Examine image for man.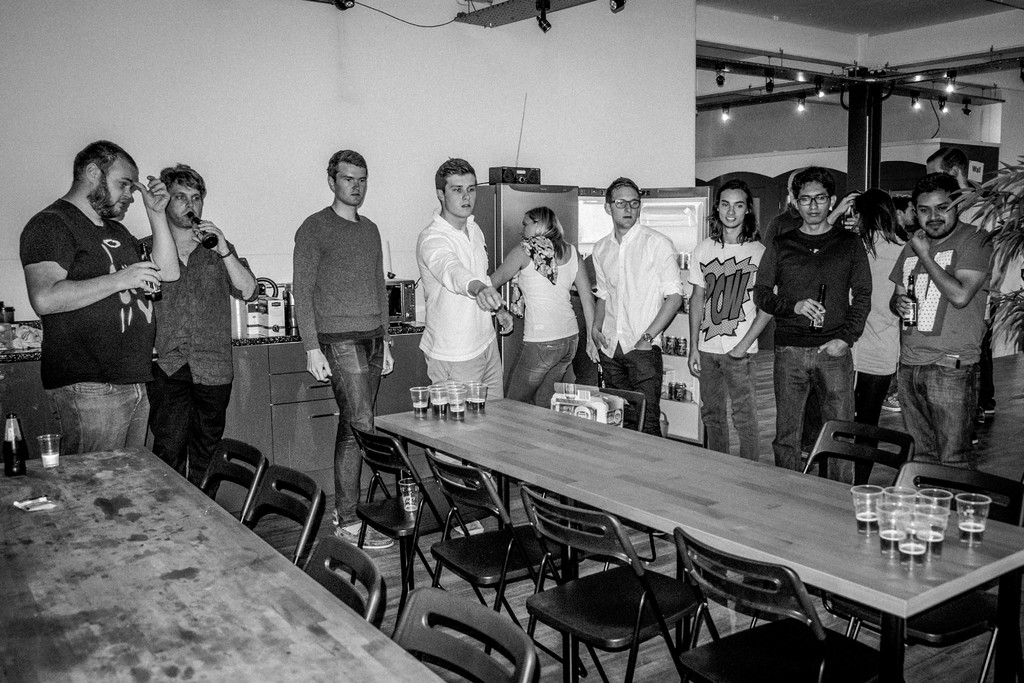
Examination result: detection(683, 181, 780, 465).
